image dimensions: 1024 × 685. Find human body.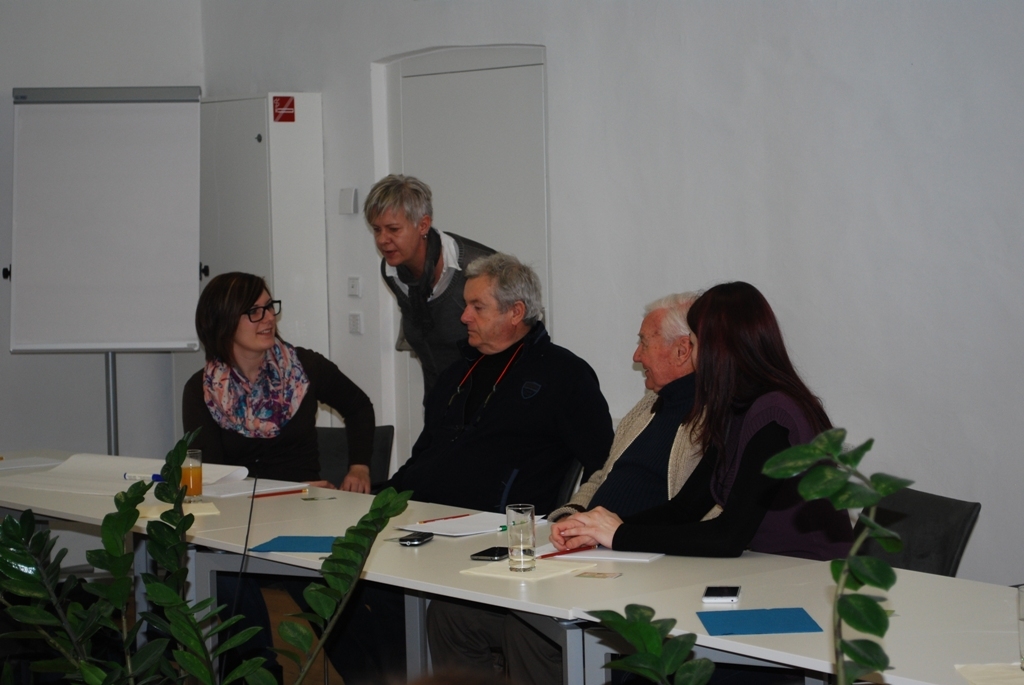
(x1=285, y1=313, x2=608, y2=684).
